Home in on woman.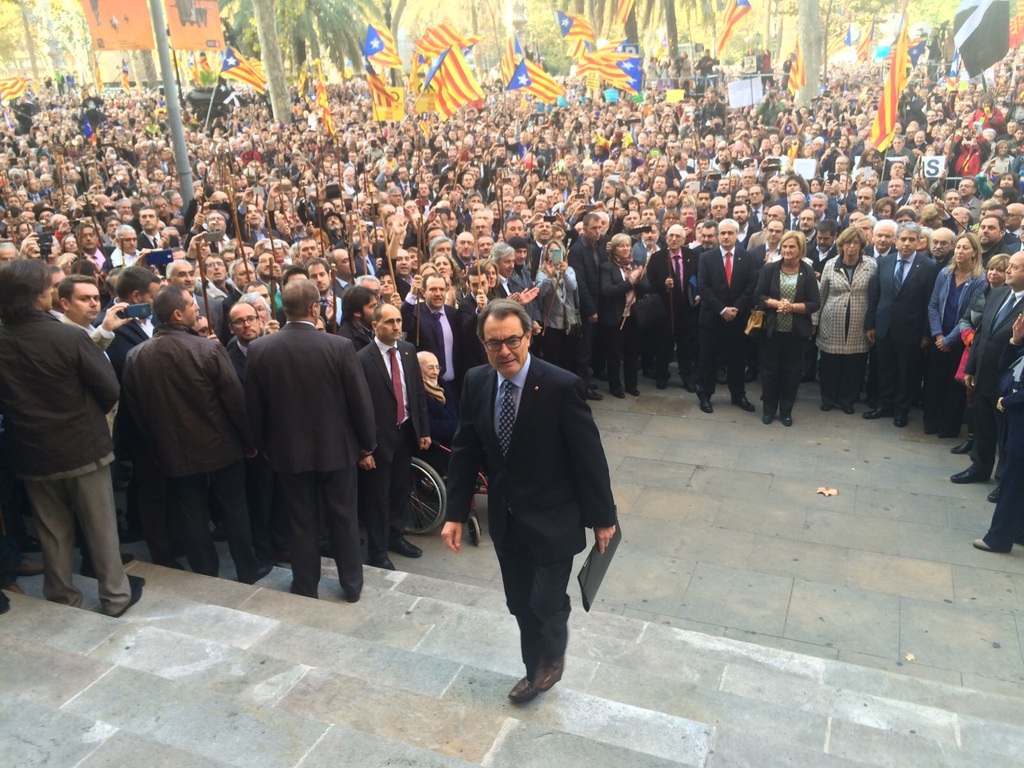
Homed in at <box>961,254,1016,454</box>.
